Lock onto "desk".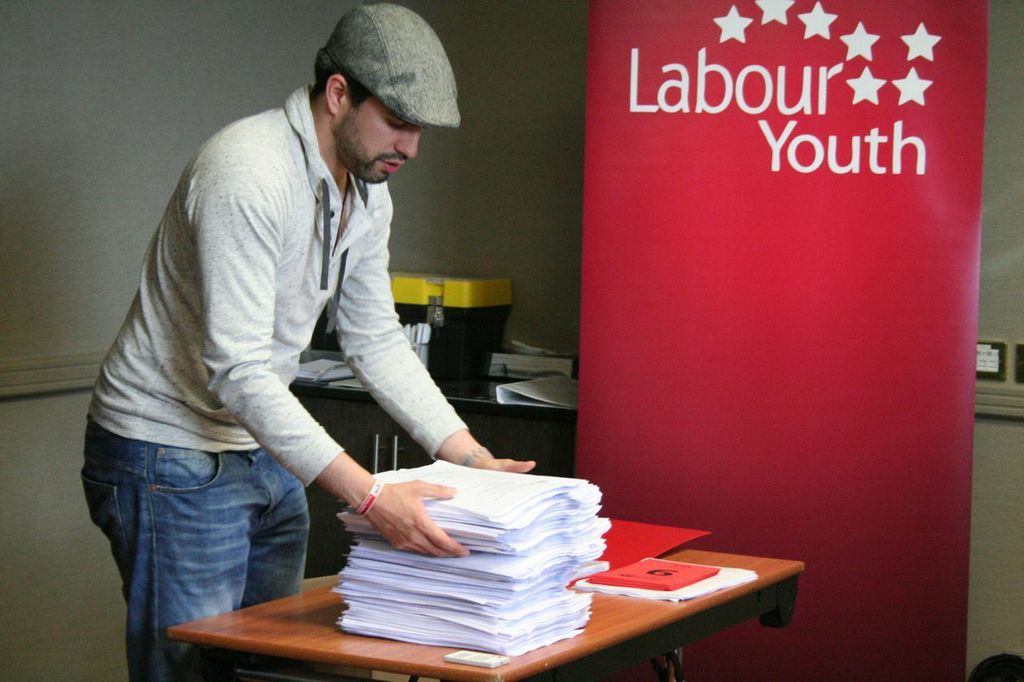
Locked: <region>165, 571, 806, 681</region>.
